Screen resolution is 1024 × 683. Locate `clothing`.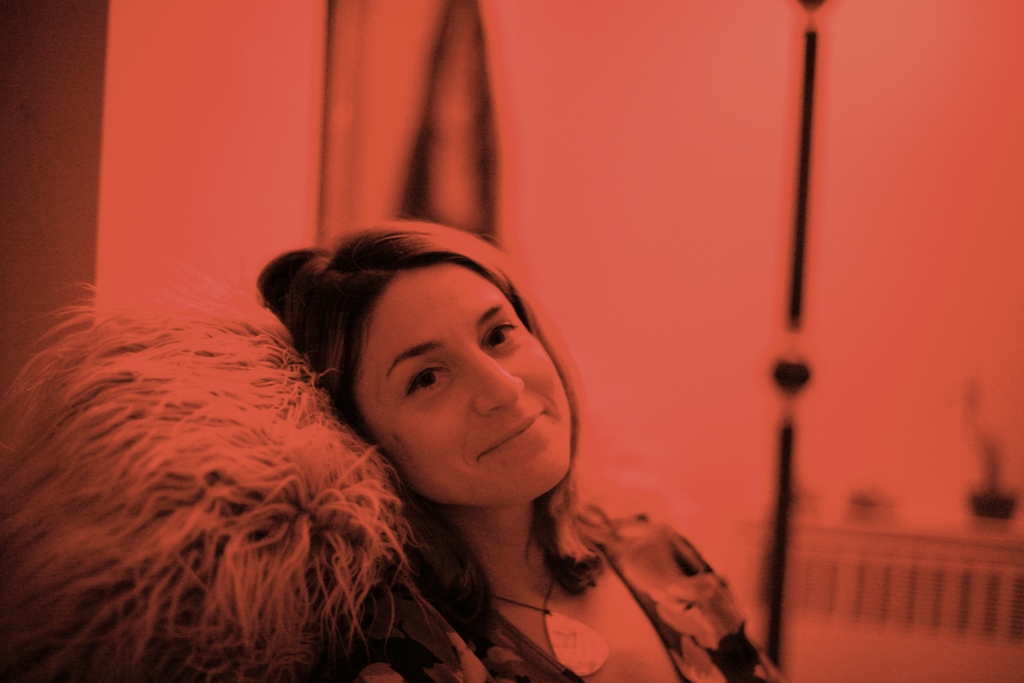
locate(335, 503, 782, 682).
